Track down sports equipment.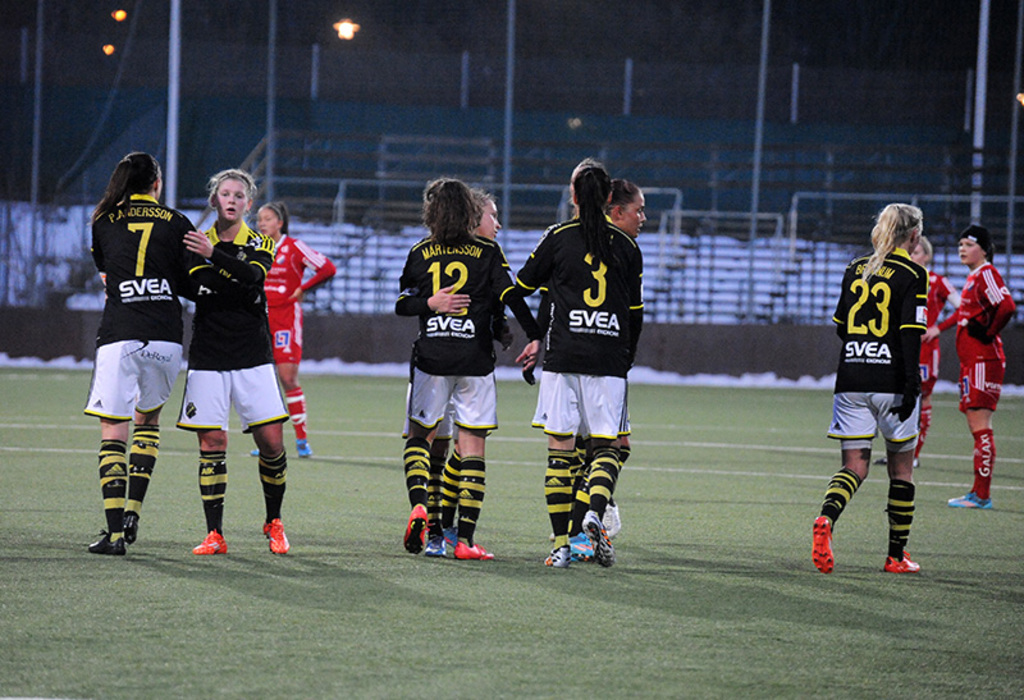
Tracked to 293:435:314:458.
